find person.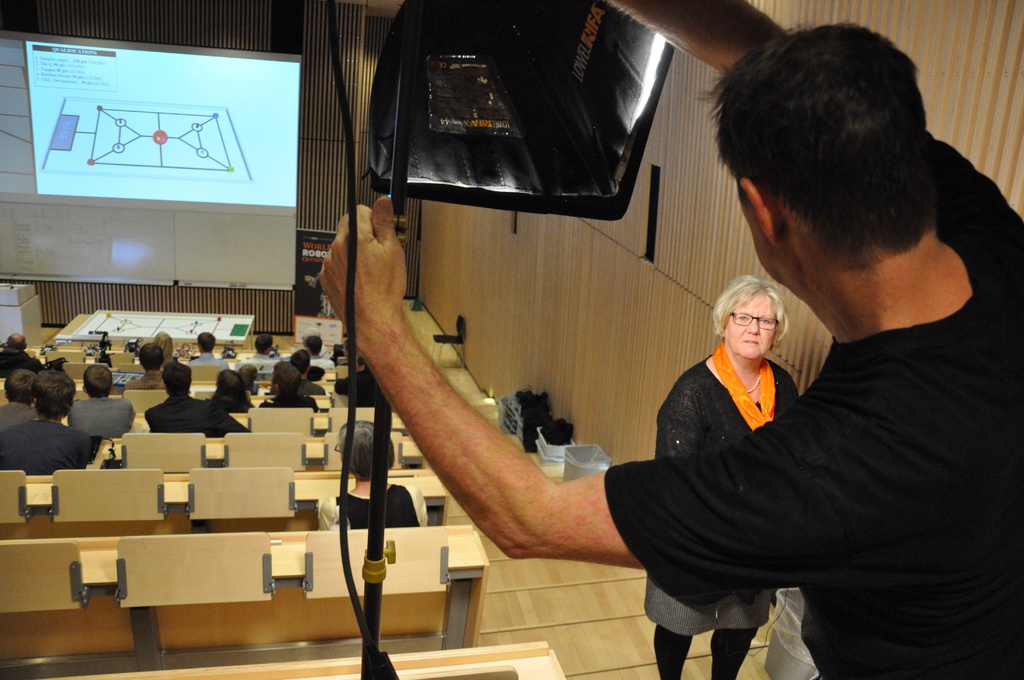
152/332/186/362.
